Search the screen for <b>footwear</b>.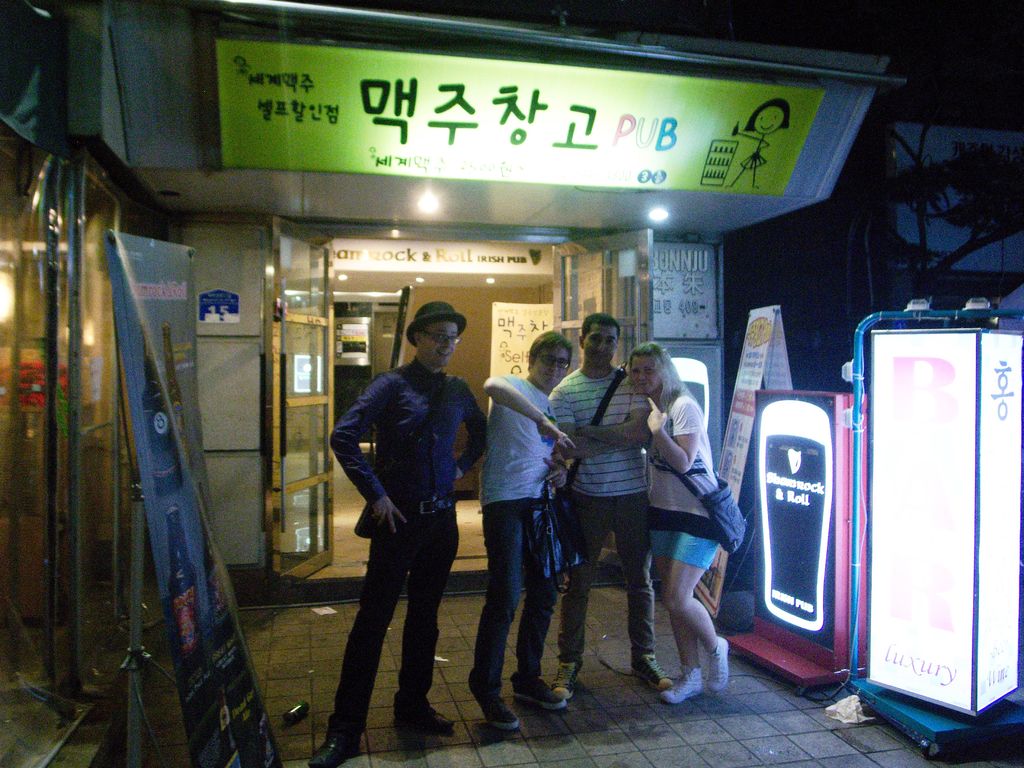
Found at left=488, top=708, right=521, bottom=733.
